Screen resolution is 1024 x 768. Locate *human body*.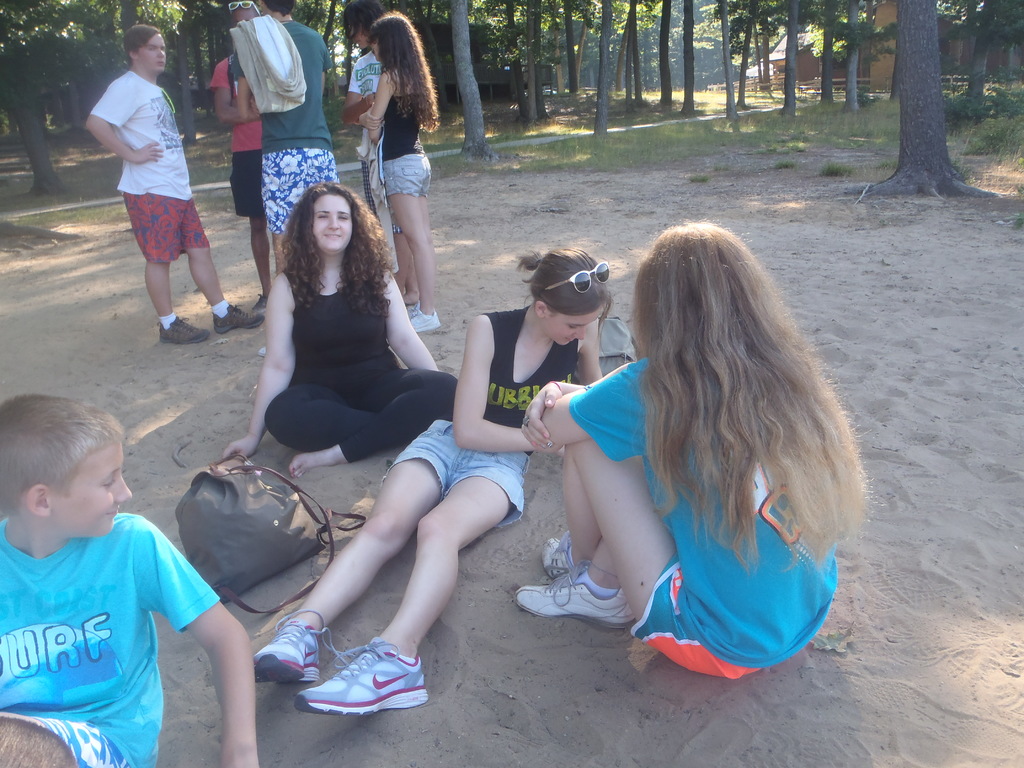
{"left": 241, "top": 243, "right": 607, "bottom": 724}.
